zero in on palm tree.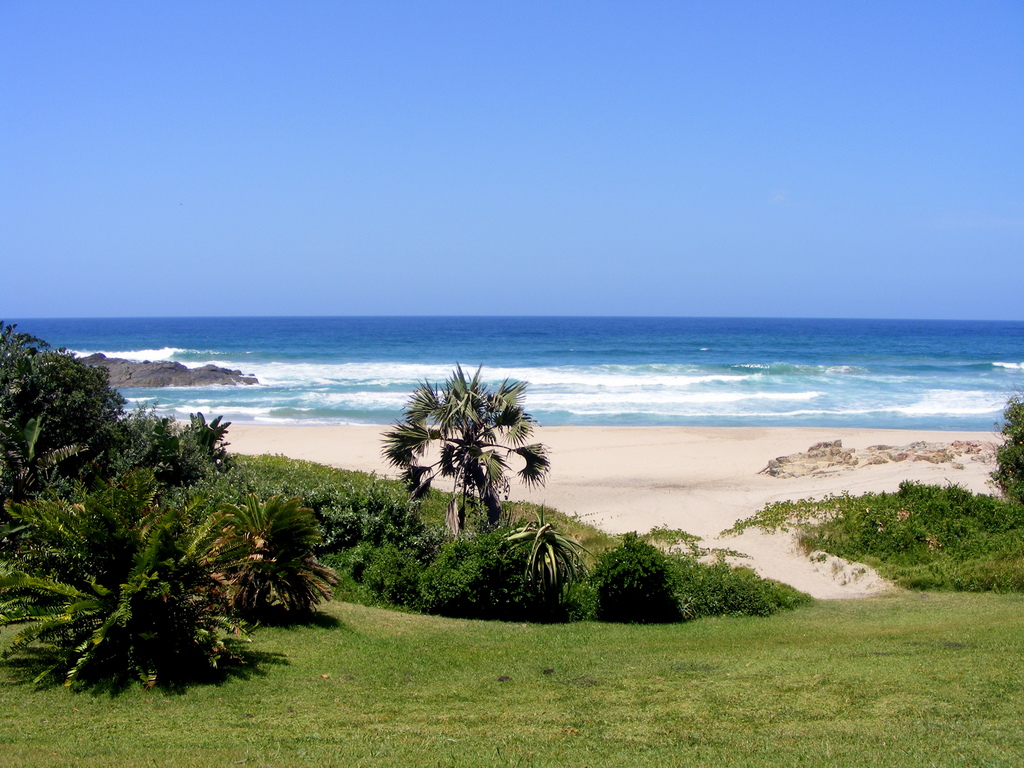
Zeroed in: 380,380,547,591.
